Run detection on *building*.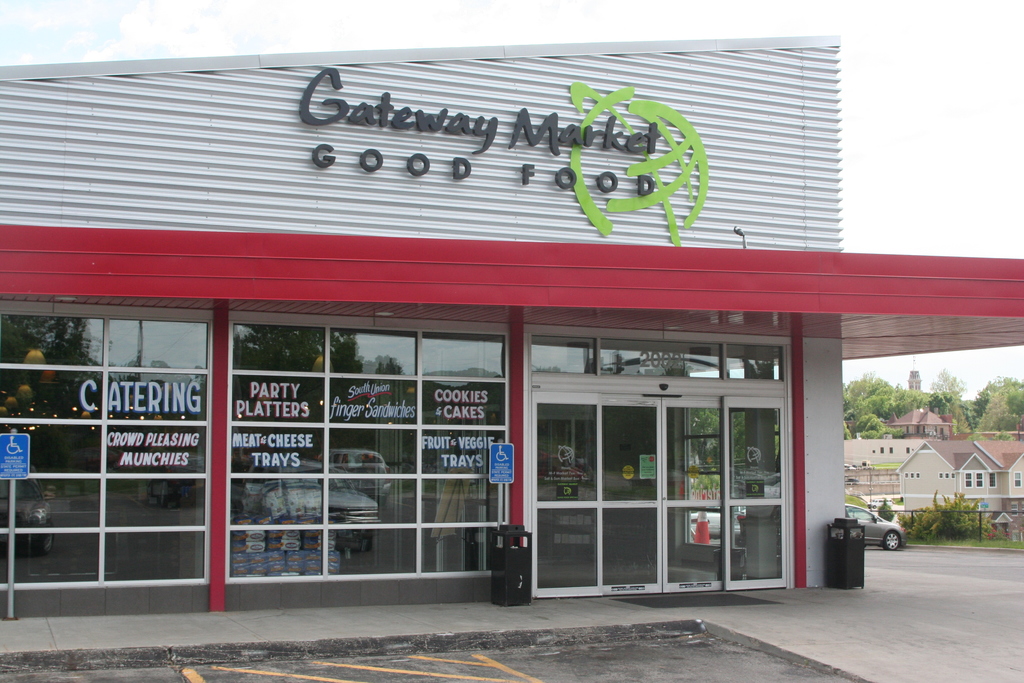
Result: 0/33/1023/619.
